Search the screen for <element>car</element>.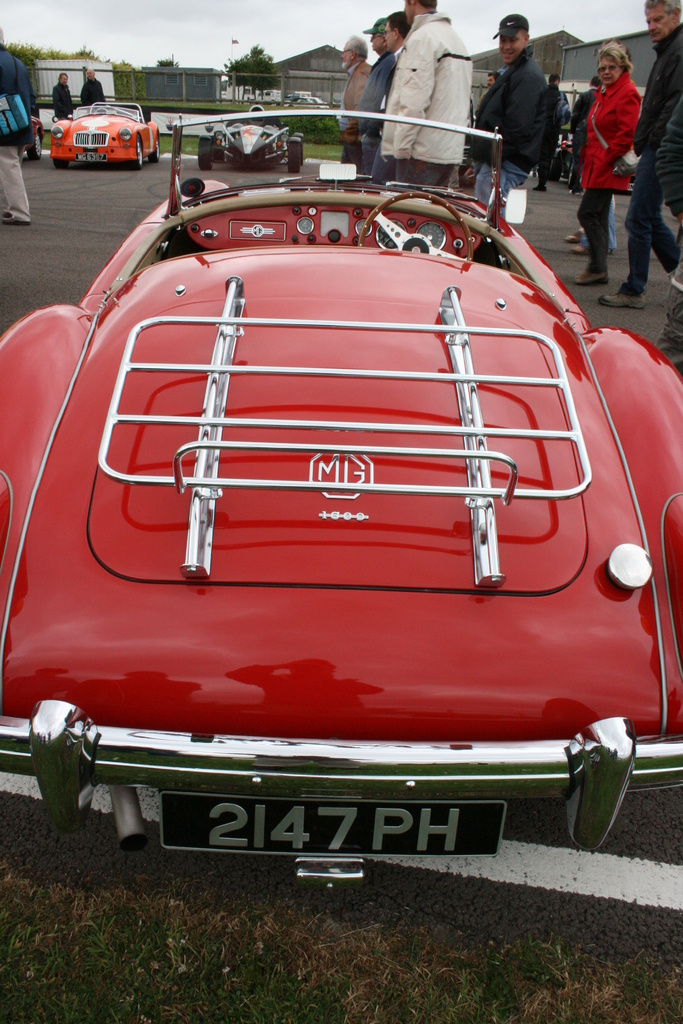
Found at bbox=[201, 118, 310, 174].
